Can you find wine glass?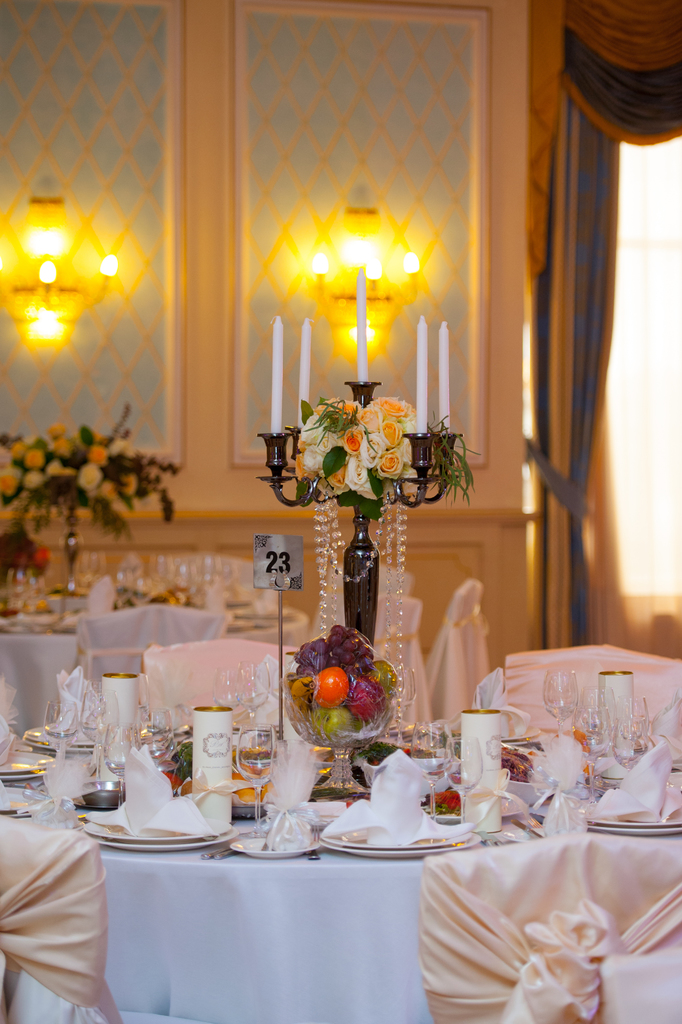
Yes, bounding box: box=[236, 724, 276, 830].
